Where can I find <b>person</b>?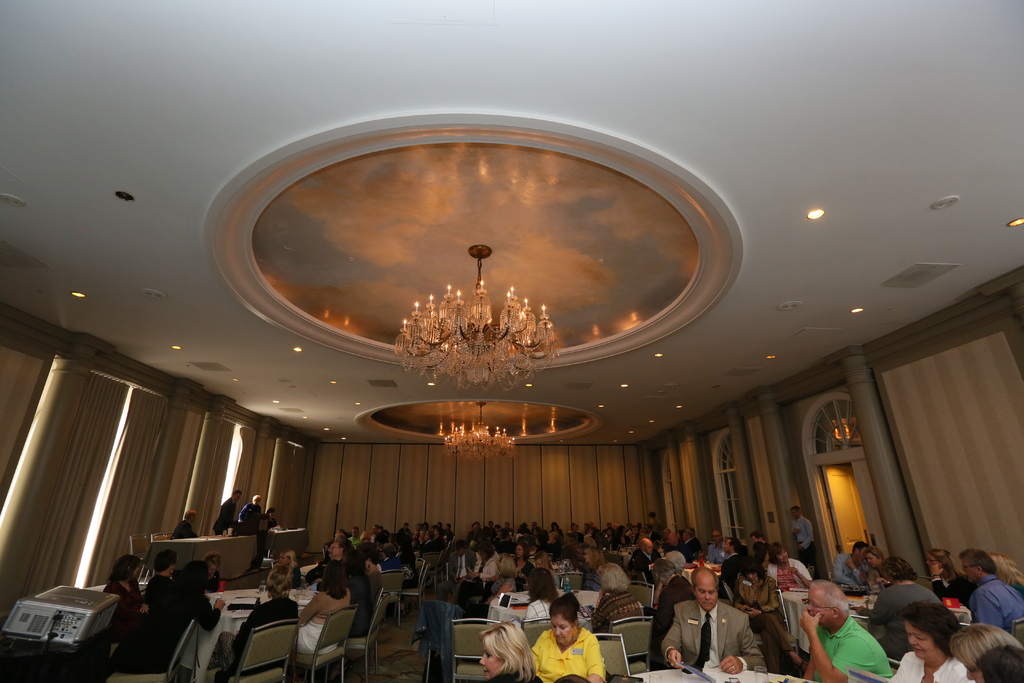
You can find it at (480,616,539,682).
